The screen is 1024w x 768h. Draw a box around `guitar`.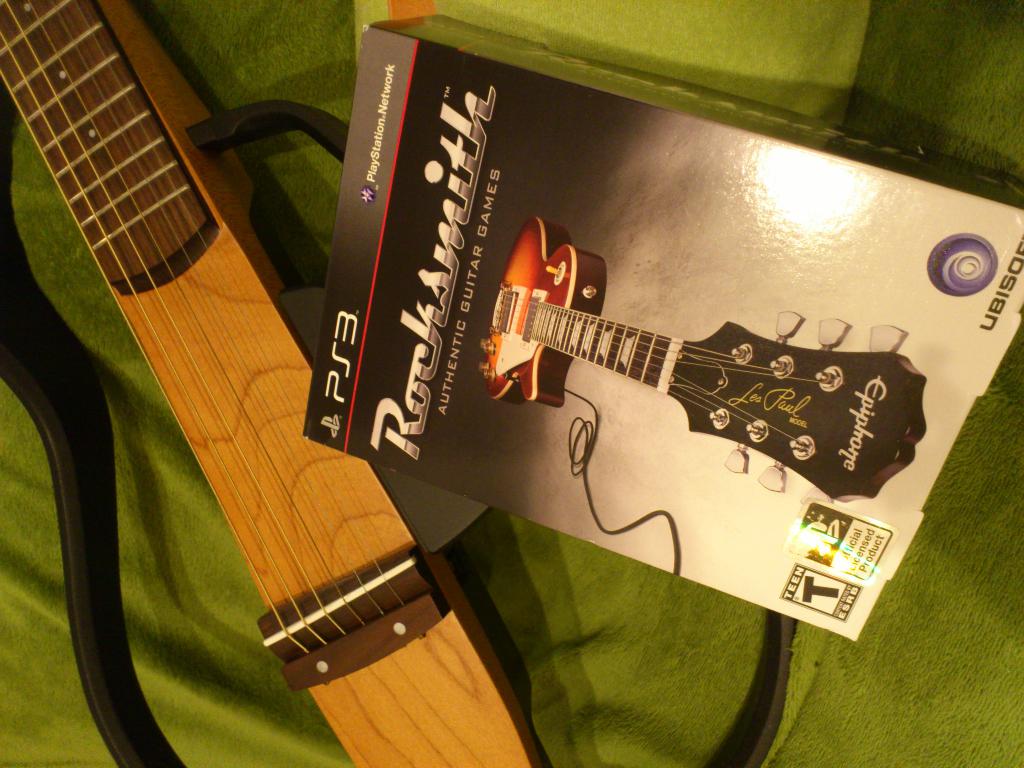
465:208:926:524.
